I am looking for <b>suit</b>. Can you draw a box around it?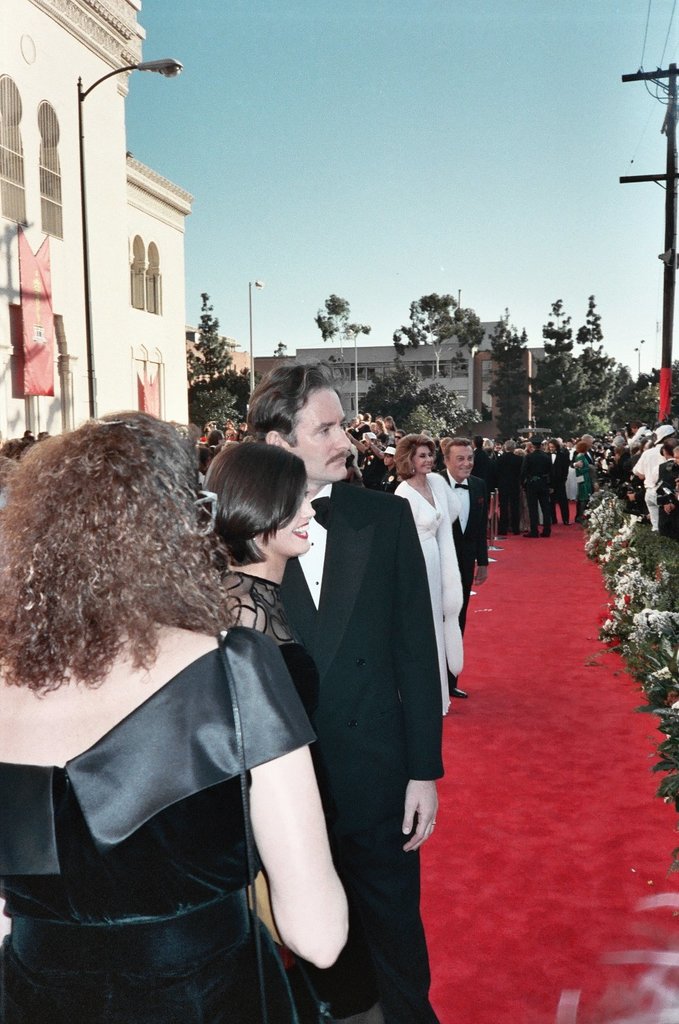
Sure, the bounding box is <bbox>272, 479, 437, 1023</bbox>.
